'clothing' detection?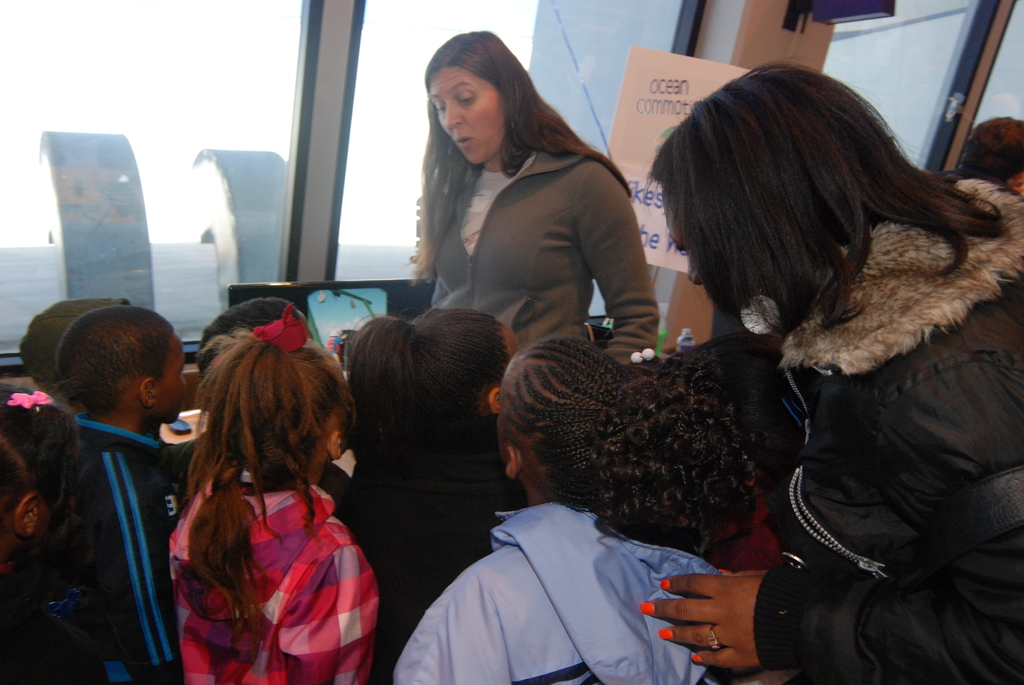
[left=331, top=436, right=512, bottom=684]
